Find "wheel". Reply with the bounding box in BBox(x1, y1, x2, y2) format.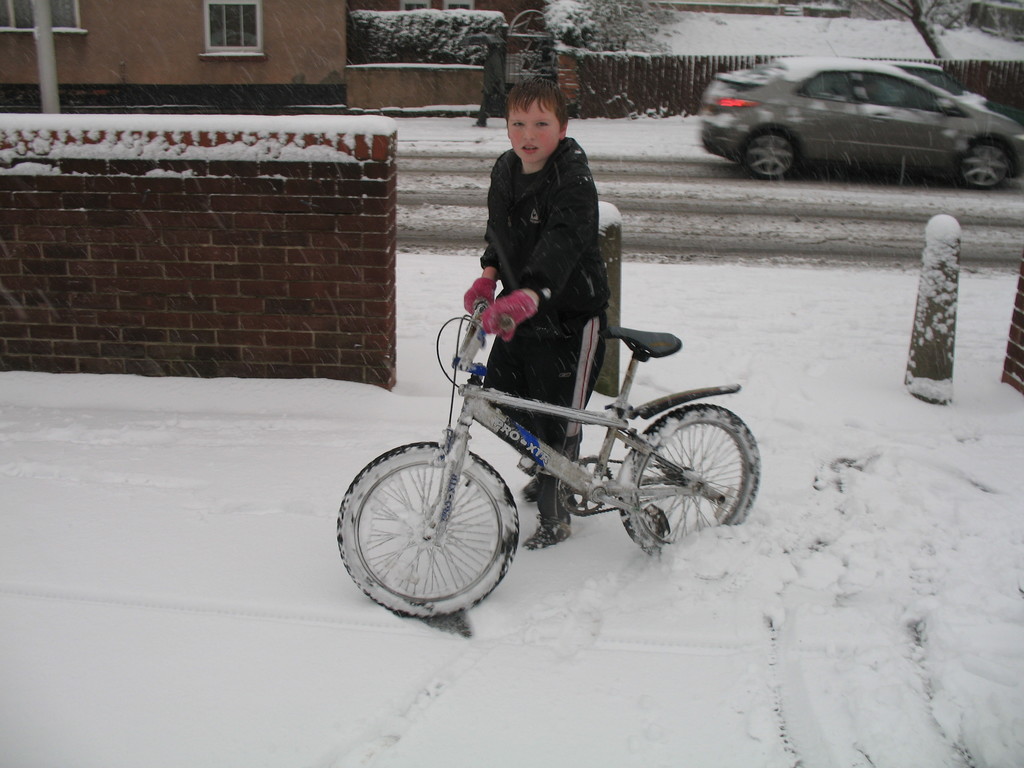
BBox(961, 134, 1023, 197).
